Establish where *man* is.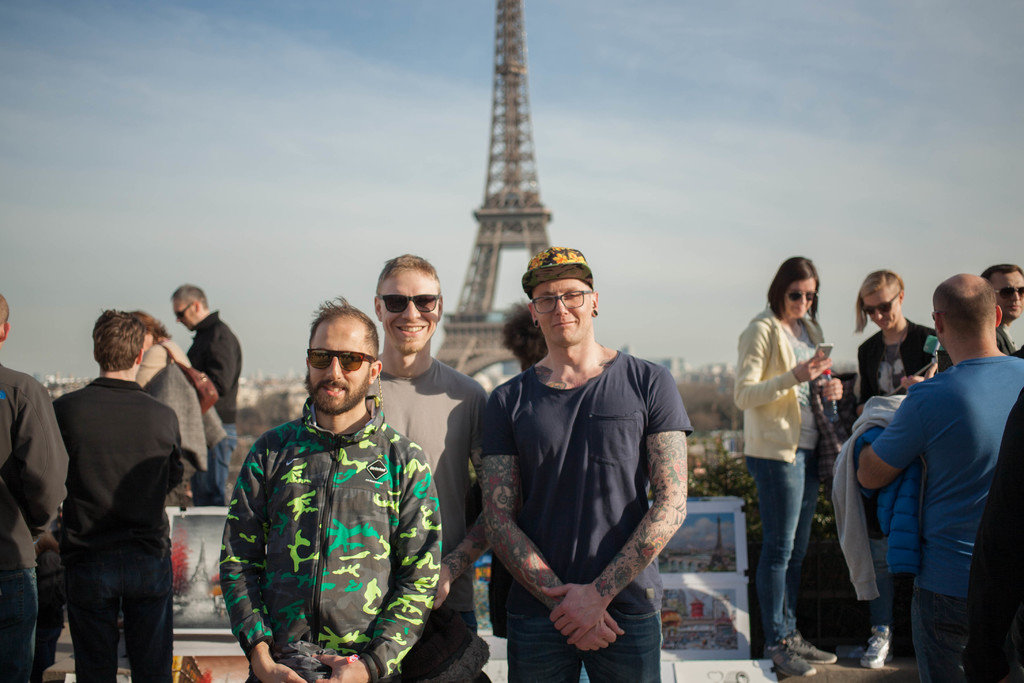
Established at <box>54,309,184,682</box>.
